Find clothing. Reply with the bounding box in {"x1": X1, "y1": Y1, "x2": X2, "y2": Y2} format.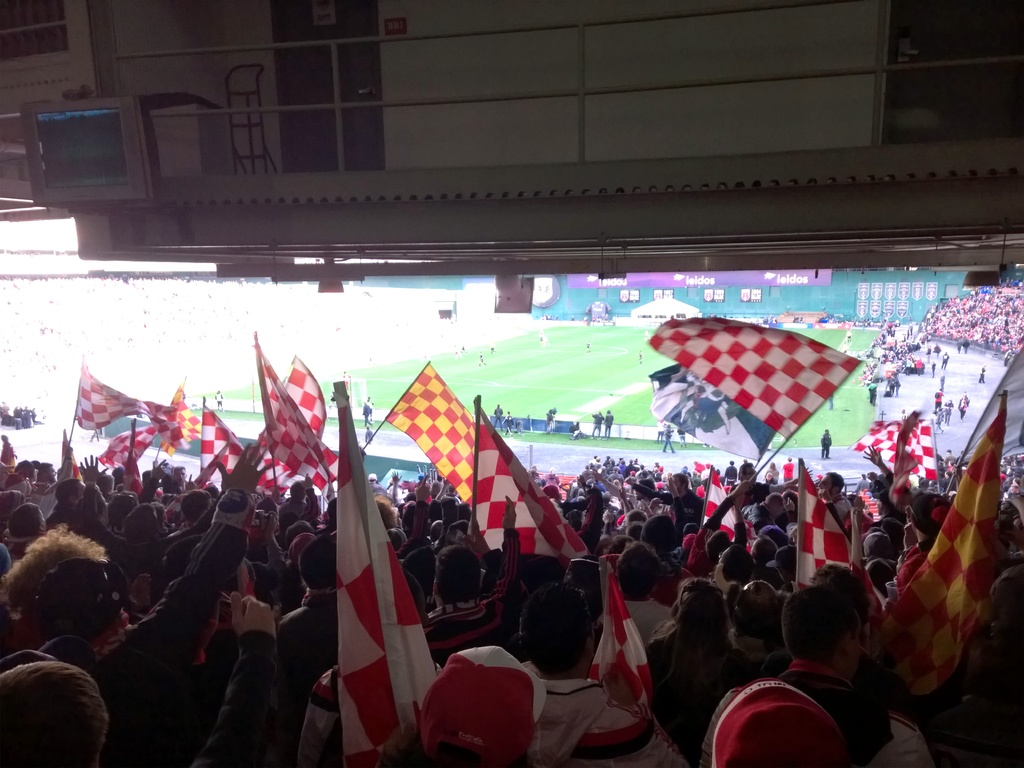
{"x1": 421, "y1": 529, "x2": 519, "y2": 684}.
